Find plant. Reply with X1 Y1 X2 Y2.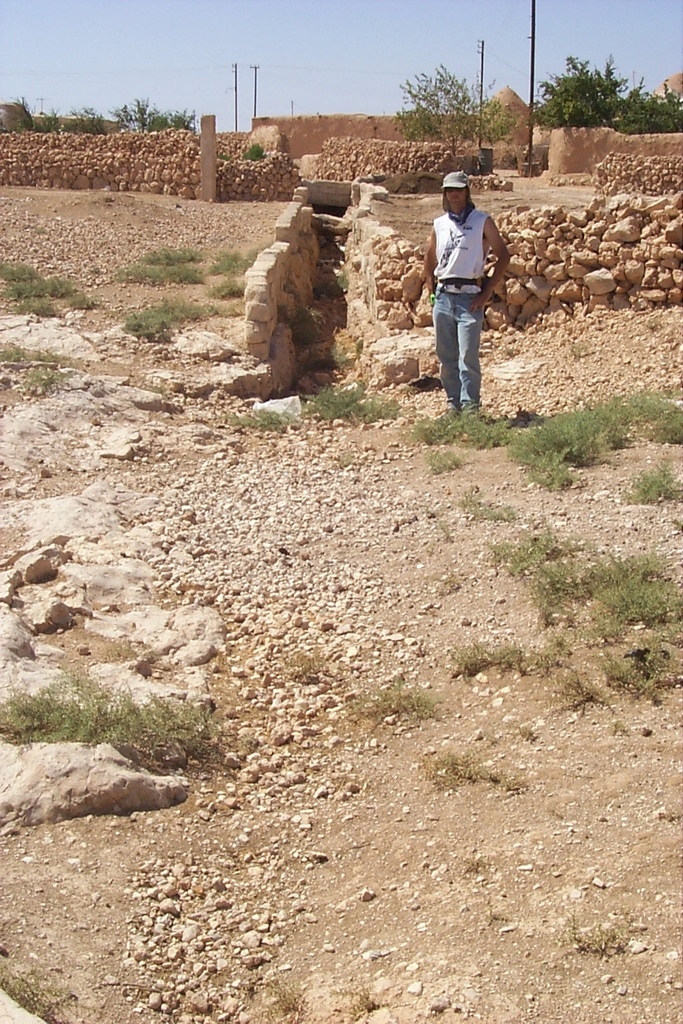
436 517 455 543.
